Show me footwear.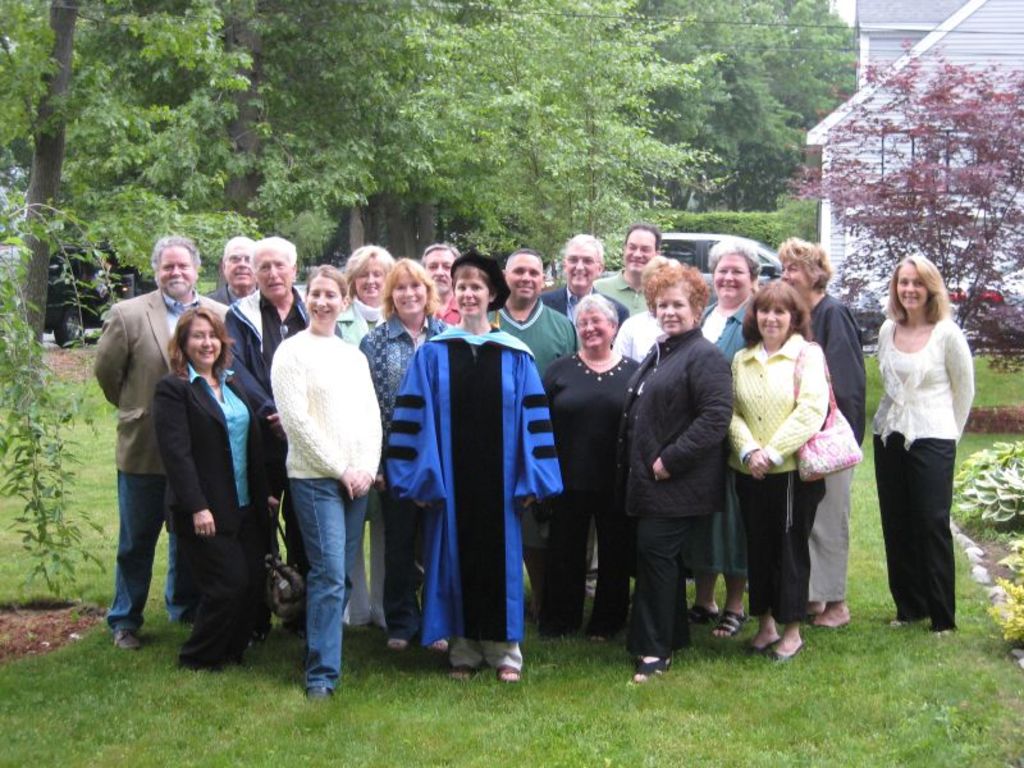
footwear is here: (387,643,408,659).
